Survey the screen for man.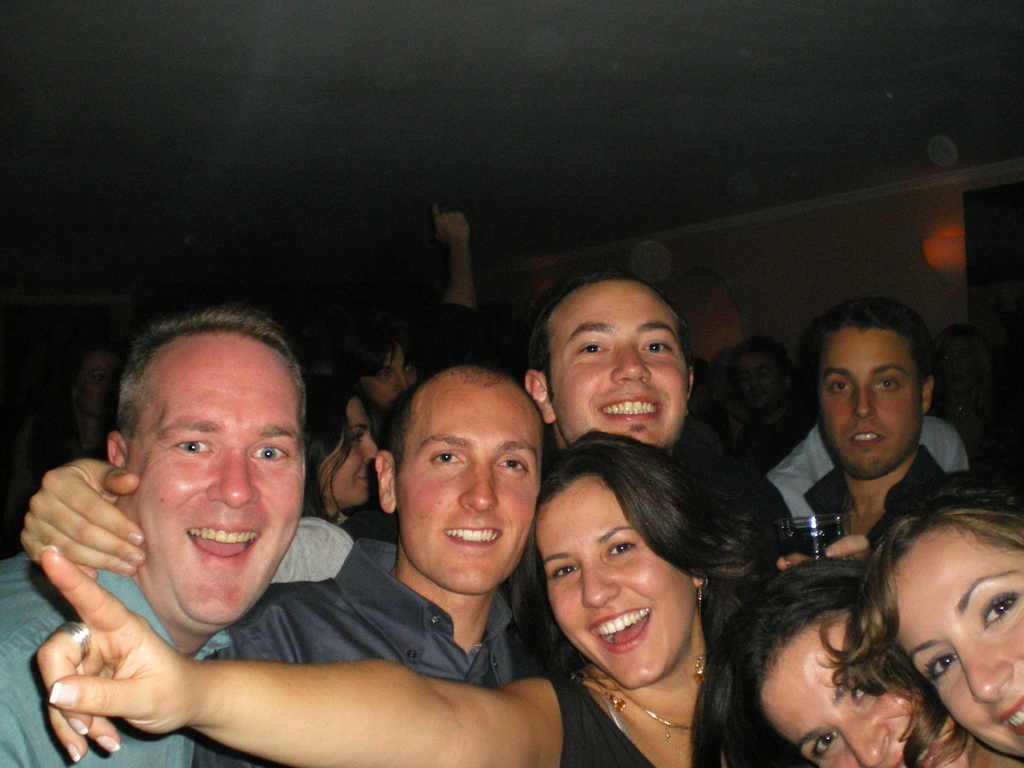
Survey found: (left=190, top=358, right=545, bottom=767).
